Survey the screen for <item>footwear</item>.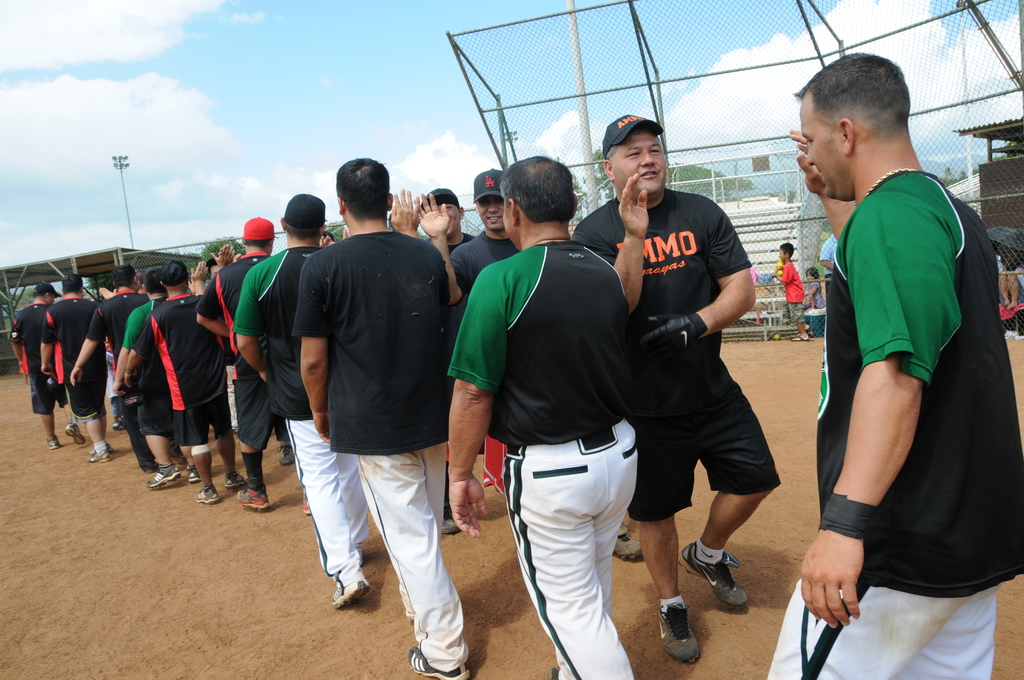
Survey found: <bbox>88, 448, 111, 464</bbox>.
